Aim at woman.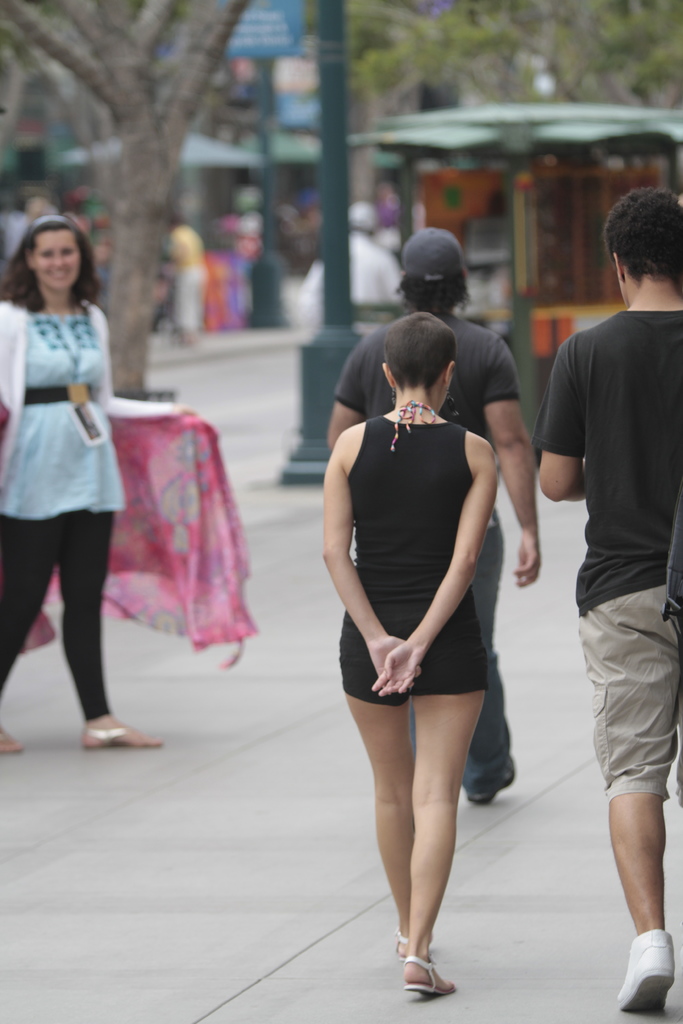
Aimed at box=[0, 226, 148, 764].
